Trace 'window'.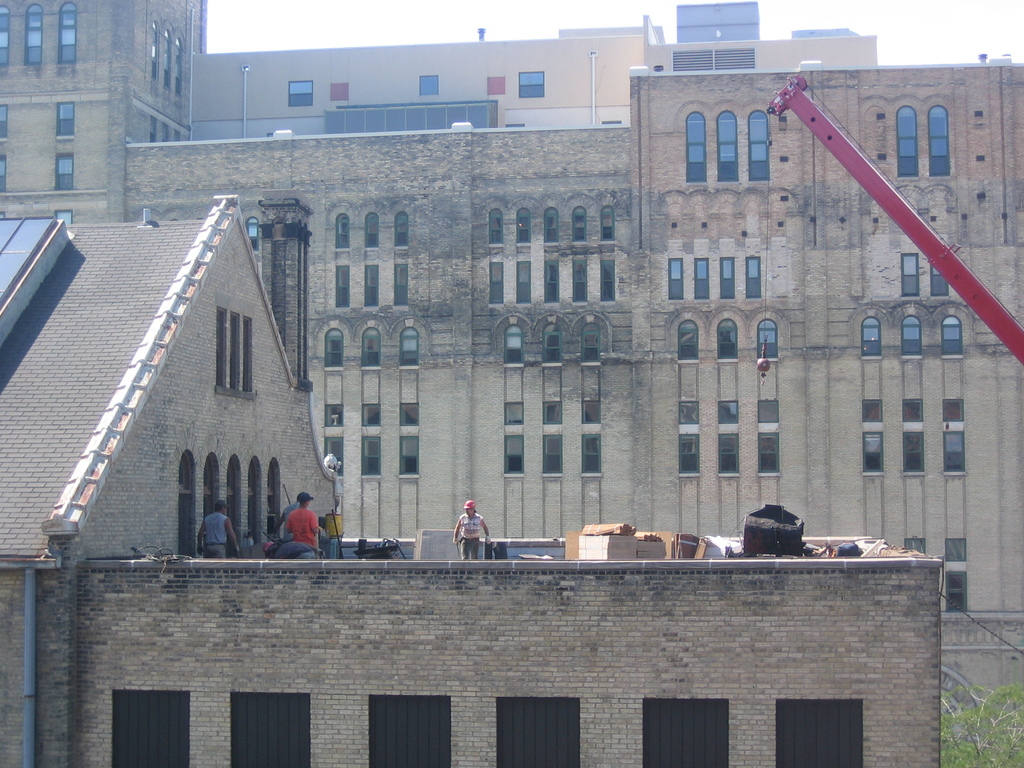
Traced to [x1=947, y1=537, x2=965, y2=561].
